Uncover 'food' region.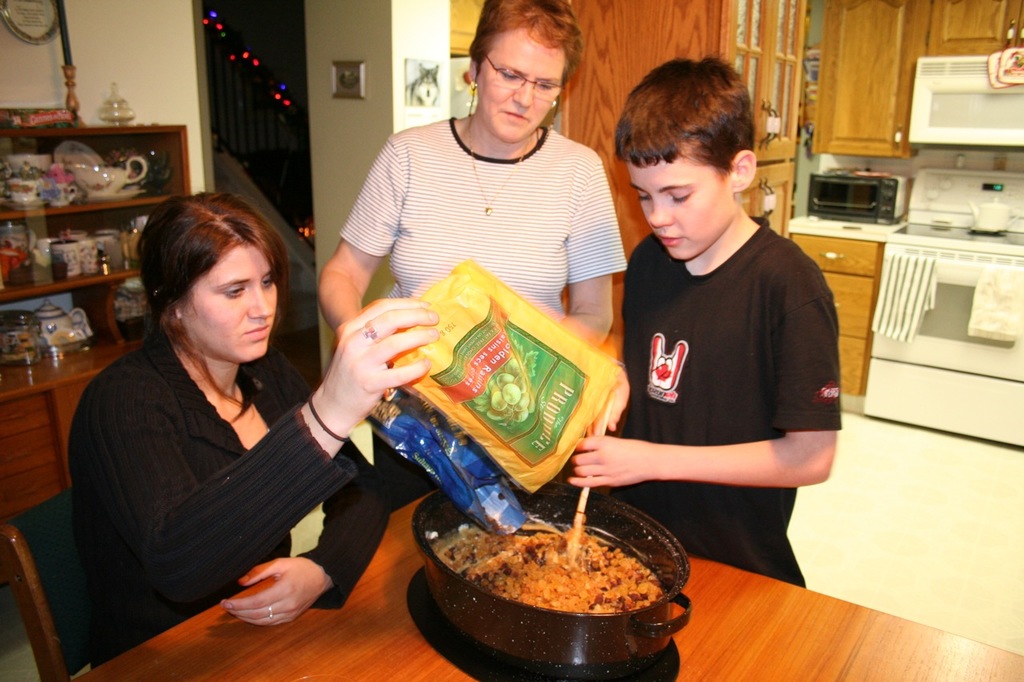
Uncovered: region(430, 501, 651, 624).
